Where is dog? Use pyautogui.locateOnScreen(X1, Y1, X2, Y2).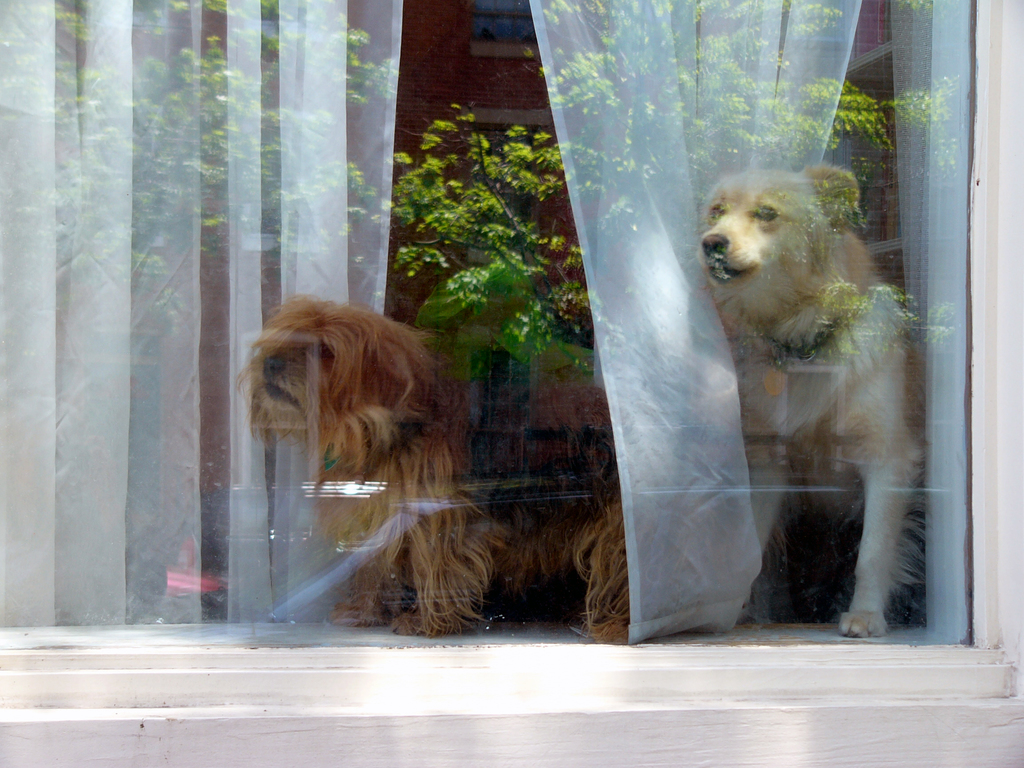
pyautogui.locateOnScreen(696, 162, 957, 644).
